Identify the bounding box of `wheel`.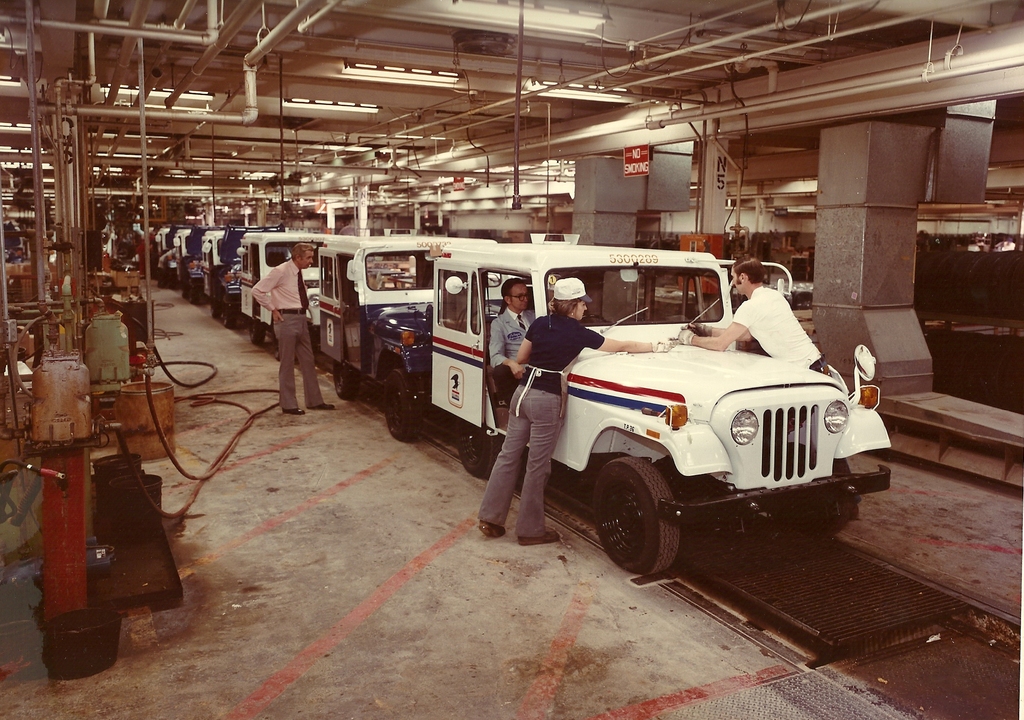
locate(167, 271, 180, 295).
